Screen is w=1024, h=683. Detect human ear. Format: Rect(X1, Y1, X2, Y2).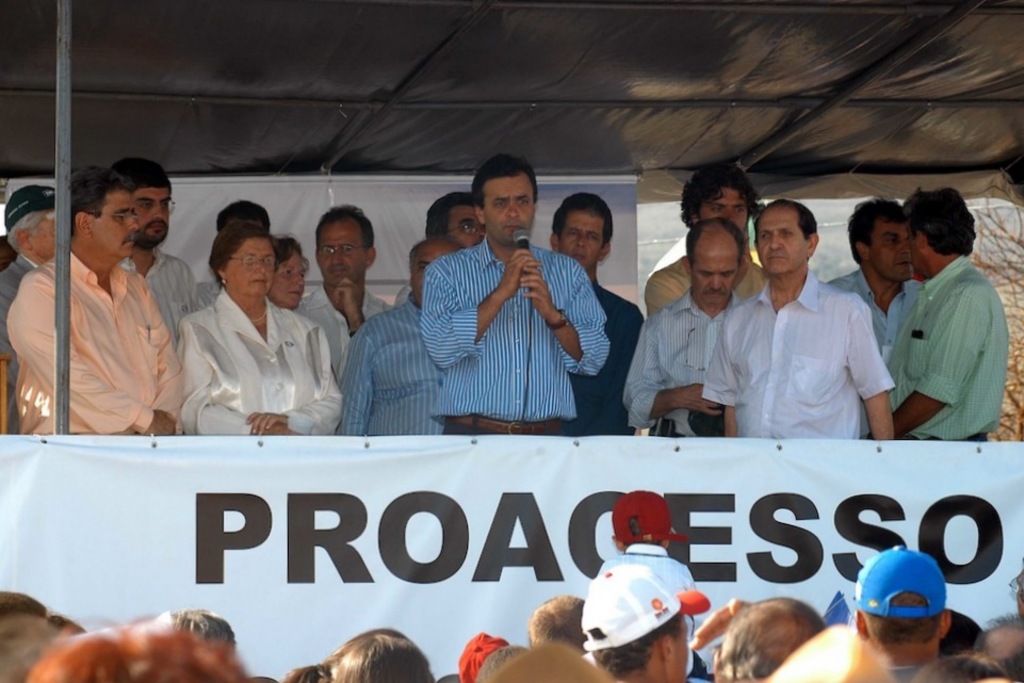
Rect(939, 609, 949, 639).
